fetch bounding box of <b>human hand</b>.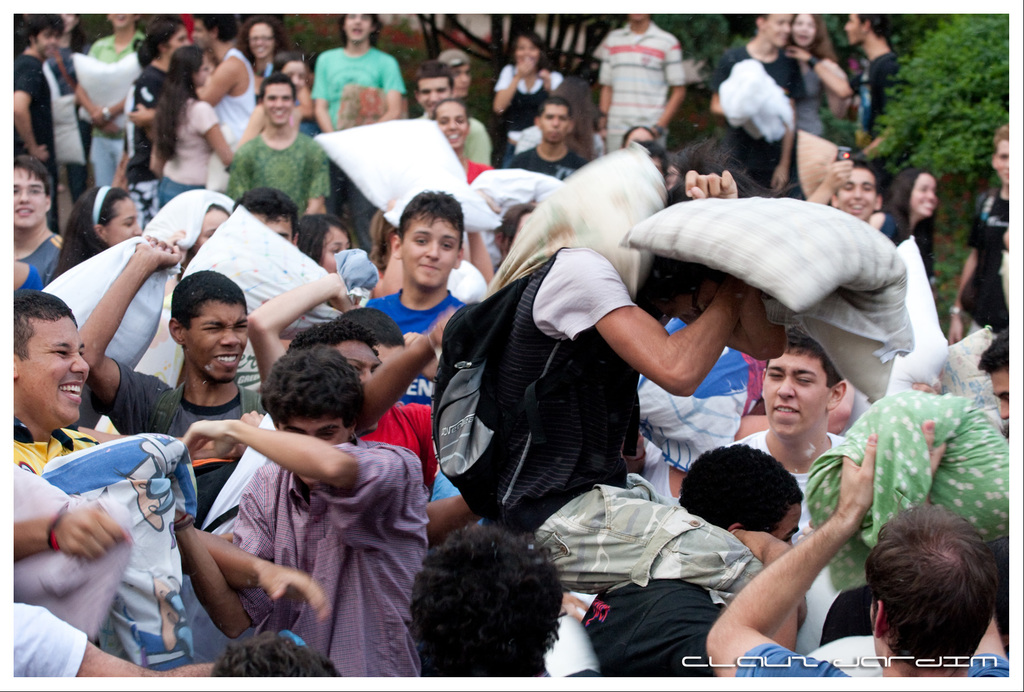
Bbox: l=536, t=69, r=552, b=86.
